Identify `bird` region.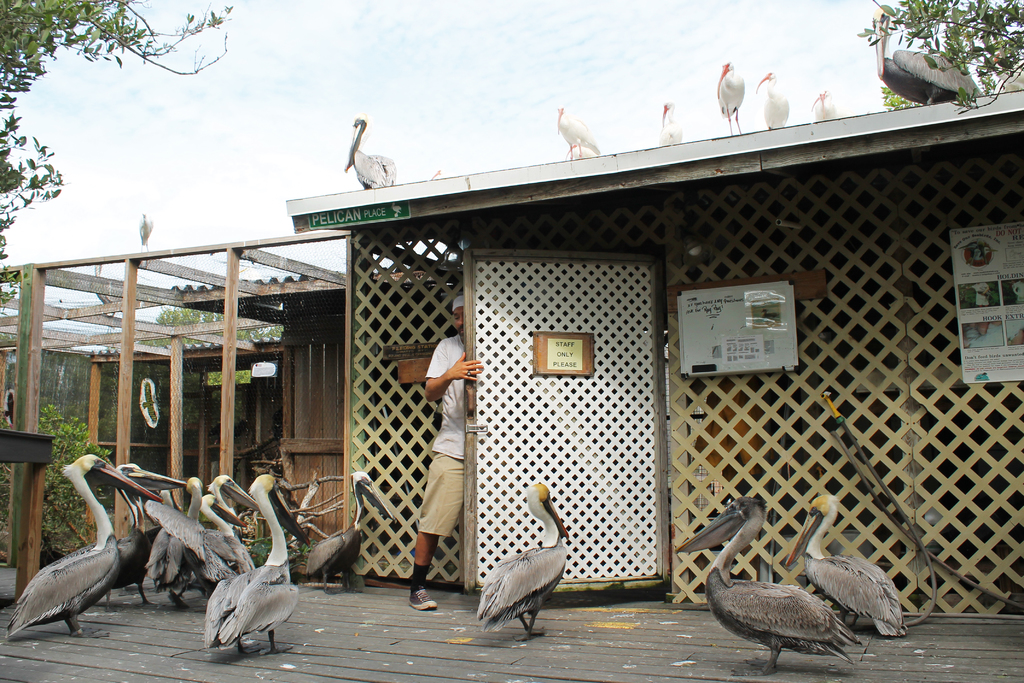
Region: [473,474,572,639].
